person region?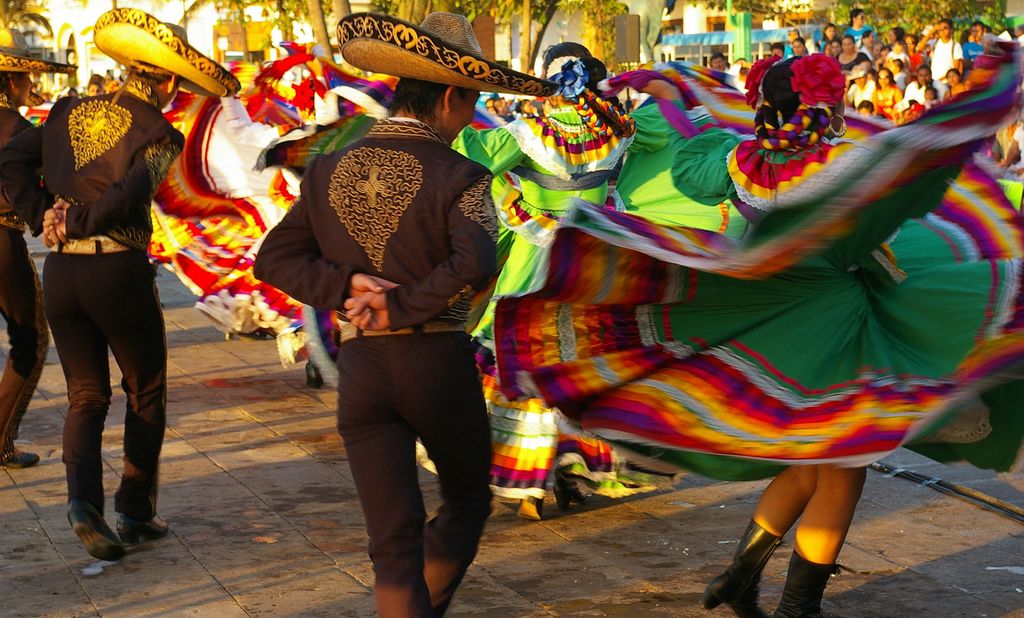
257/0/558/617
